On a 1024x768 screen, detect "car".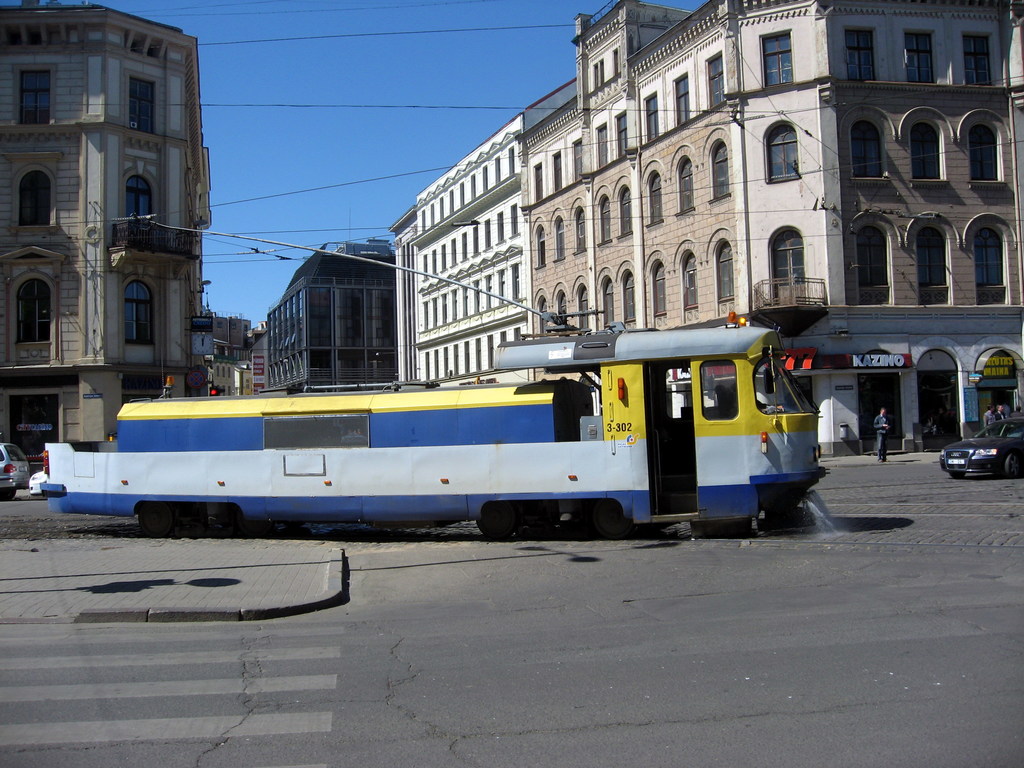
[left=940, top=414, right=1023, bottom=483].
